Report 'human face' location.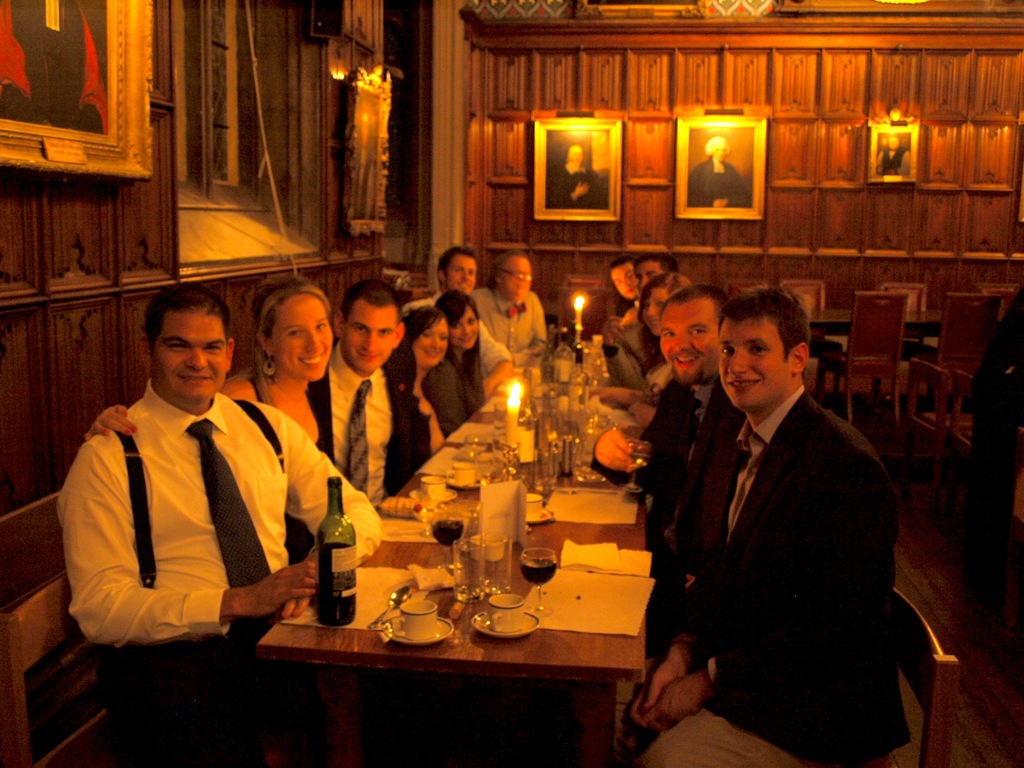
Report: BBox(267, 301, 334, 379).
